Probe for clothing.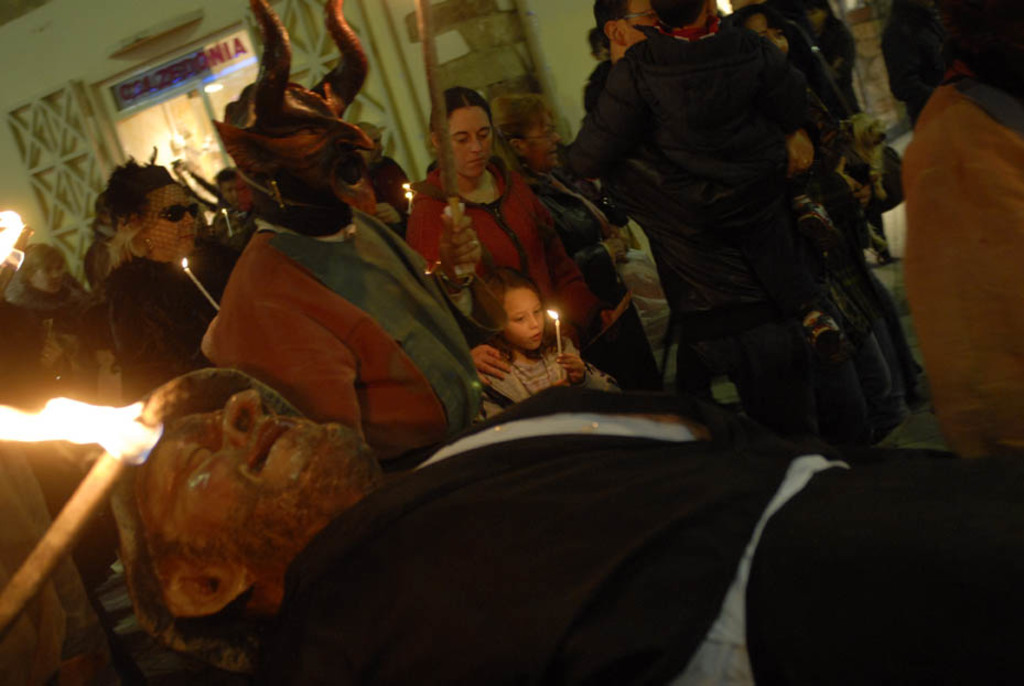
Probe result: (568, 0, 886, 429).
